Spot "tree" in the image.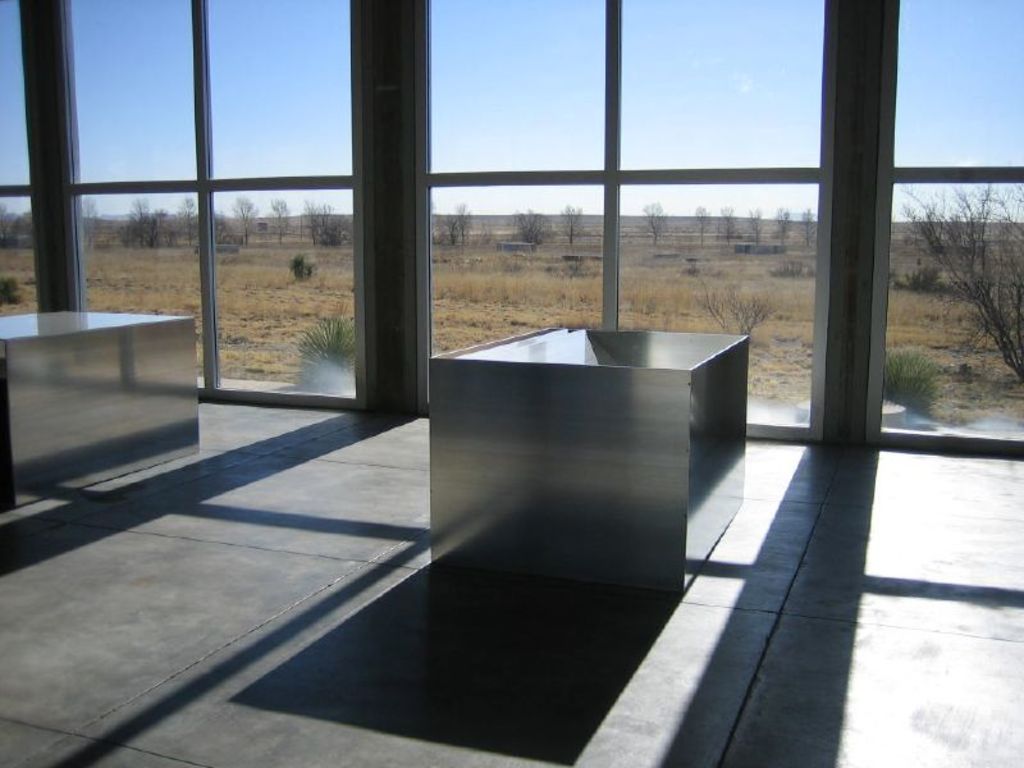
"tree" found at <region>77, 193, 101, 251</region>.
